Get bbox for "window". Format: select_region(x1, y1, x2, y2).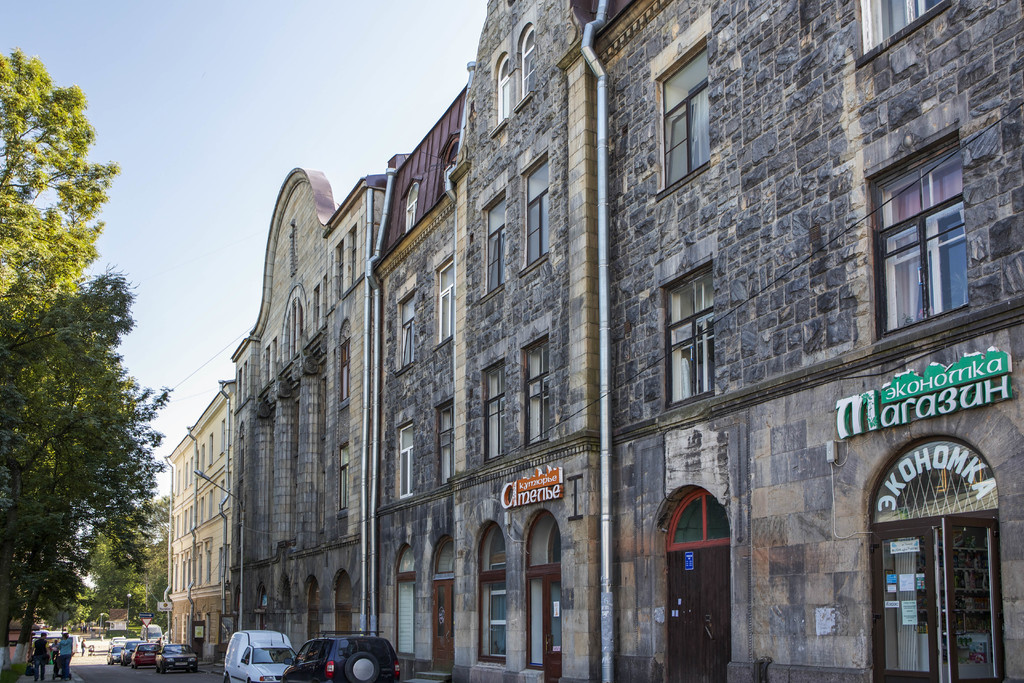
select_region(334, 339, 354, 402).
